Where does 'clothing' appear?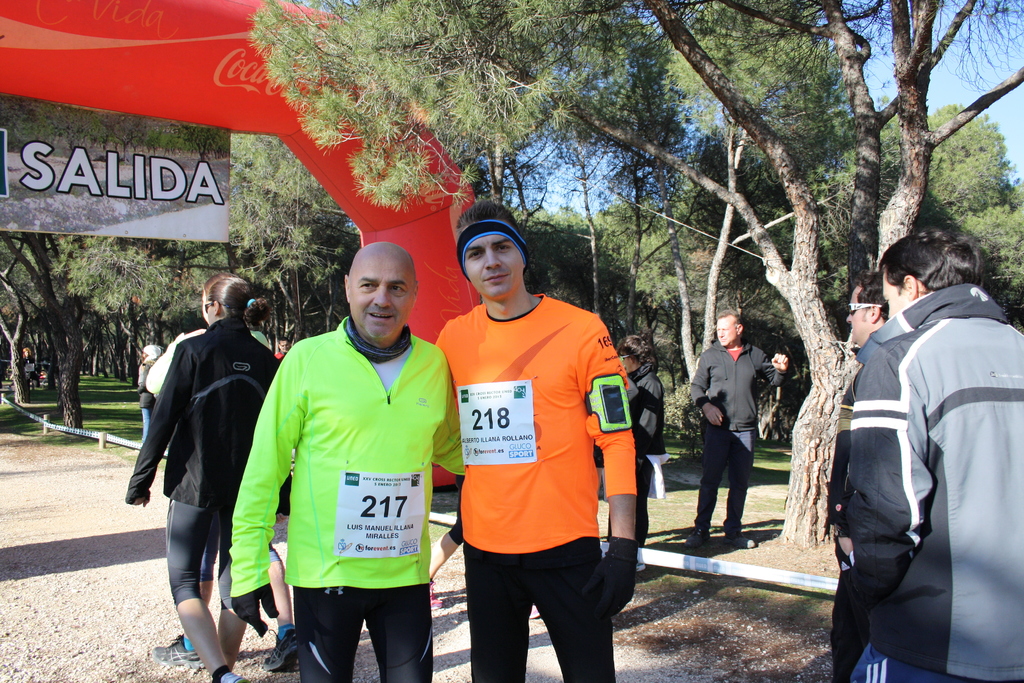
Appears at [left=689, top=342, right=787, bottom=529].
